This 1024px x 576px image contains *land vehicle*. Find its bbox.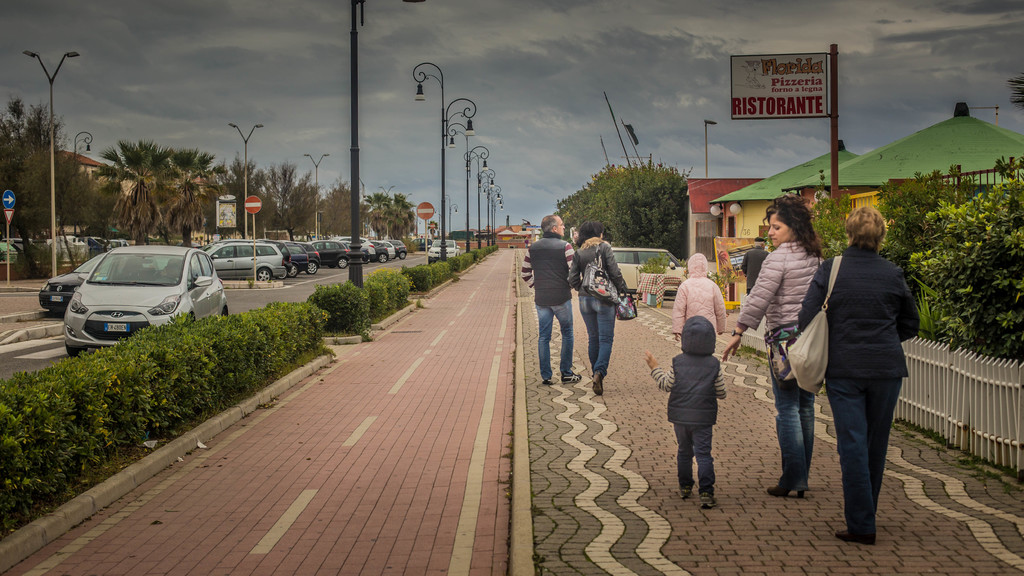
[left=381, top=239, right=399, bottom=261].
